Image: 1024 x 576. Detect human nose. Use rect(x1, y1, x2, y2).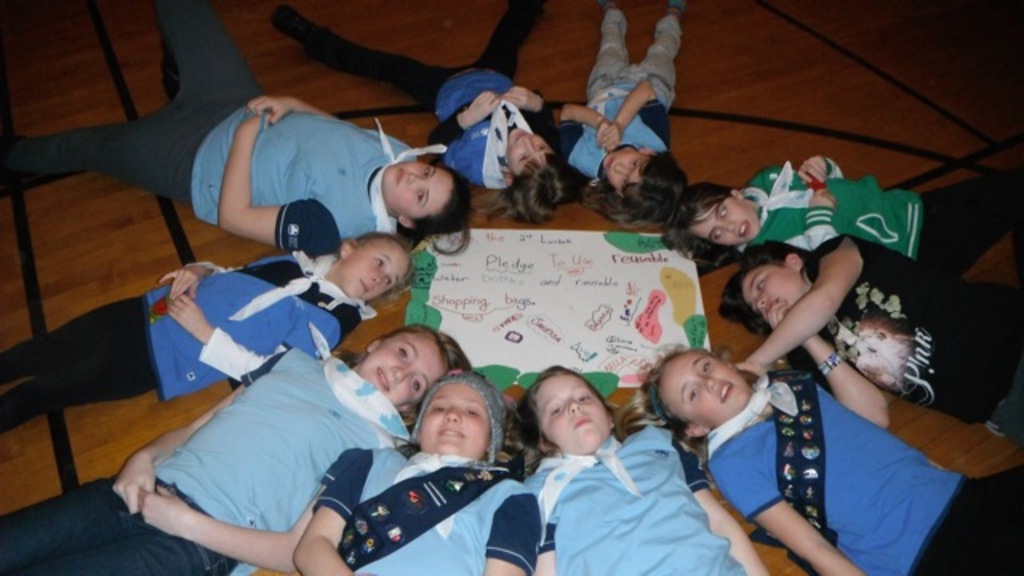
rect(520, 136, 531, 152).
